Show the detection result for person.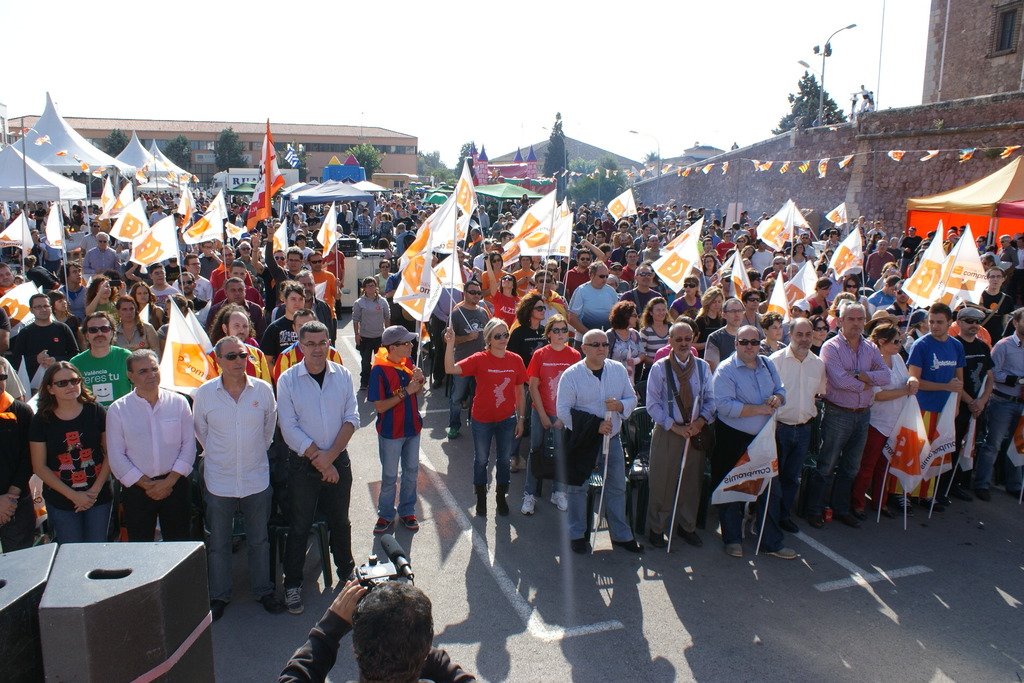
detection(980, 250, 996, 272).
